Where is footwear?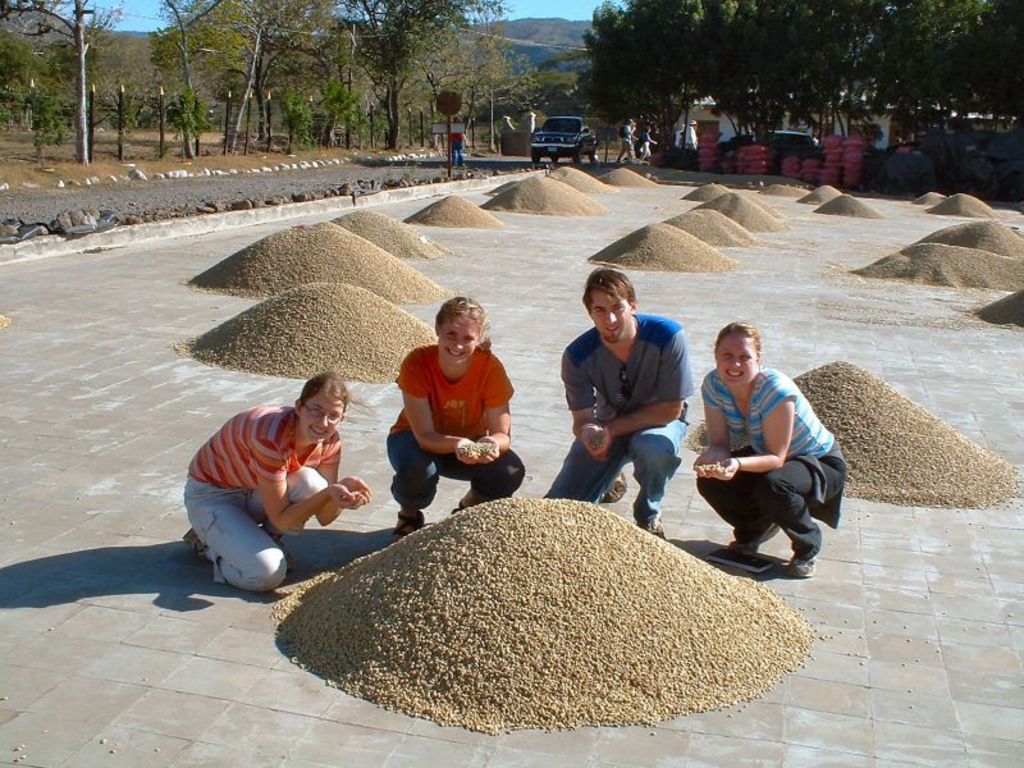
<region>452, 504, 465, 511</region>.
